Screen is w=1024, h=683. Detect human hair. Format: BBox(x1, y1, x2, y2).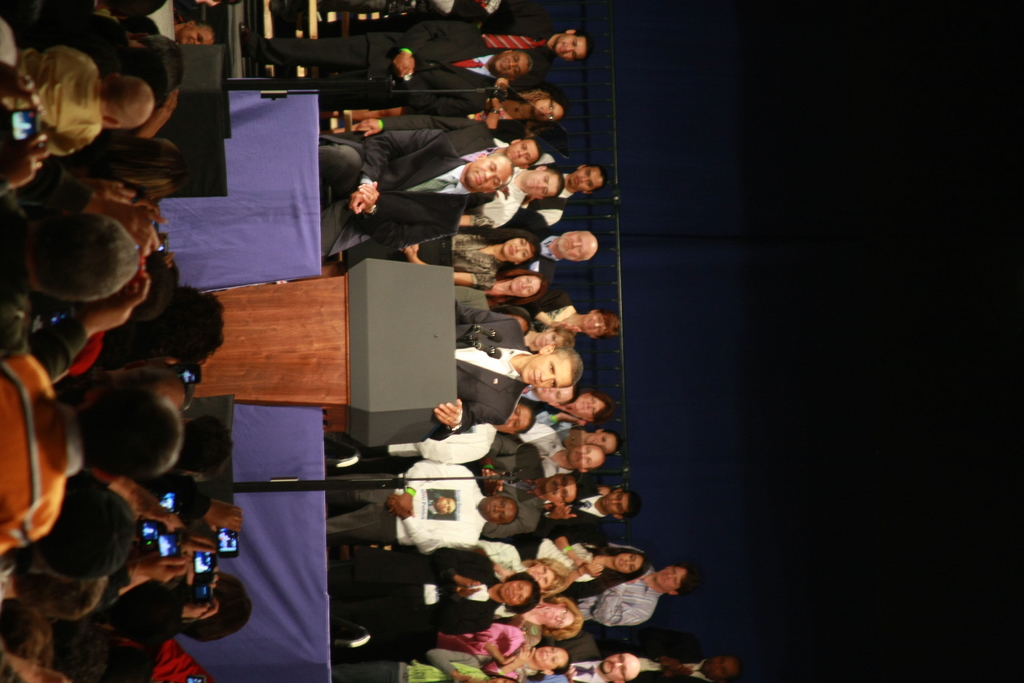
BBox(74, 130, 195, 202).
